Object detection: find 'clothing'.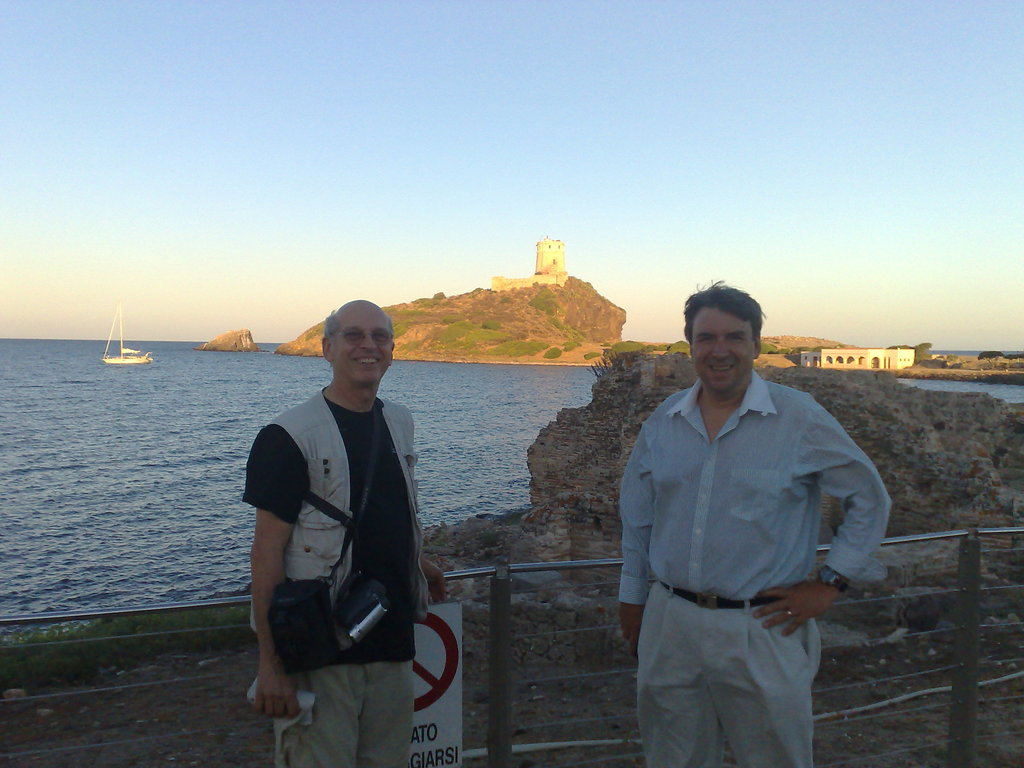
241 385 431 767.
